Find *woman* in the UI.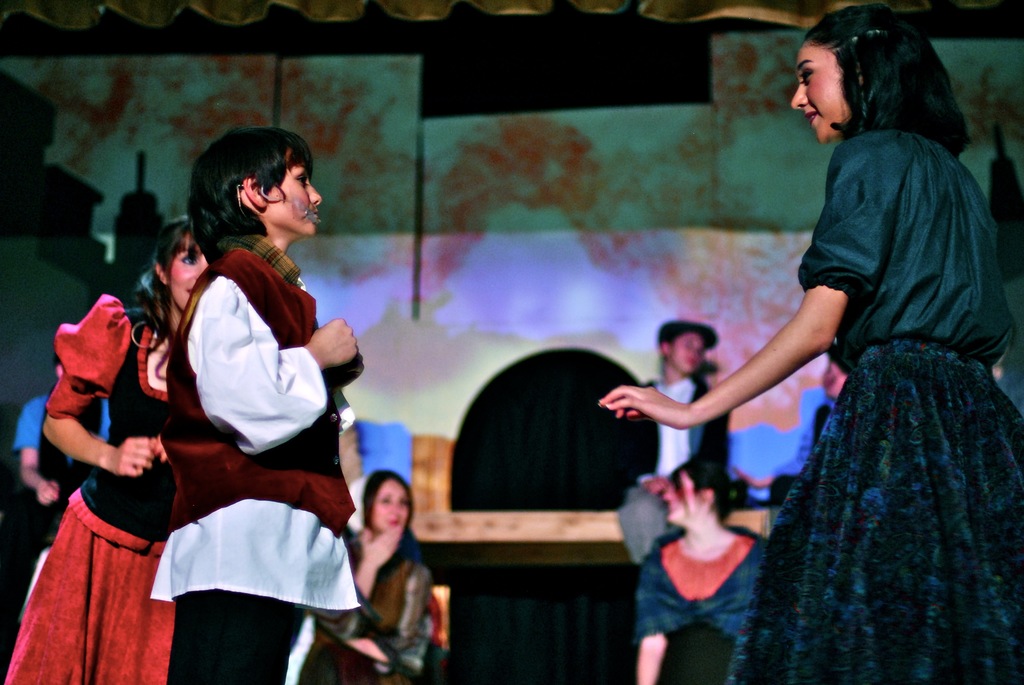
UI element at bbox=(593, 3, 1023, 684).
